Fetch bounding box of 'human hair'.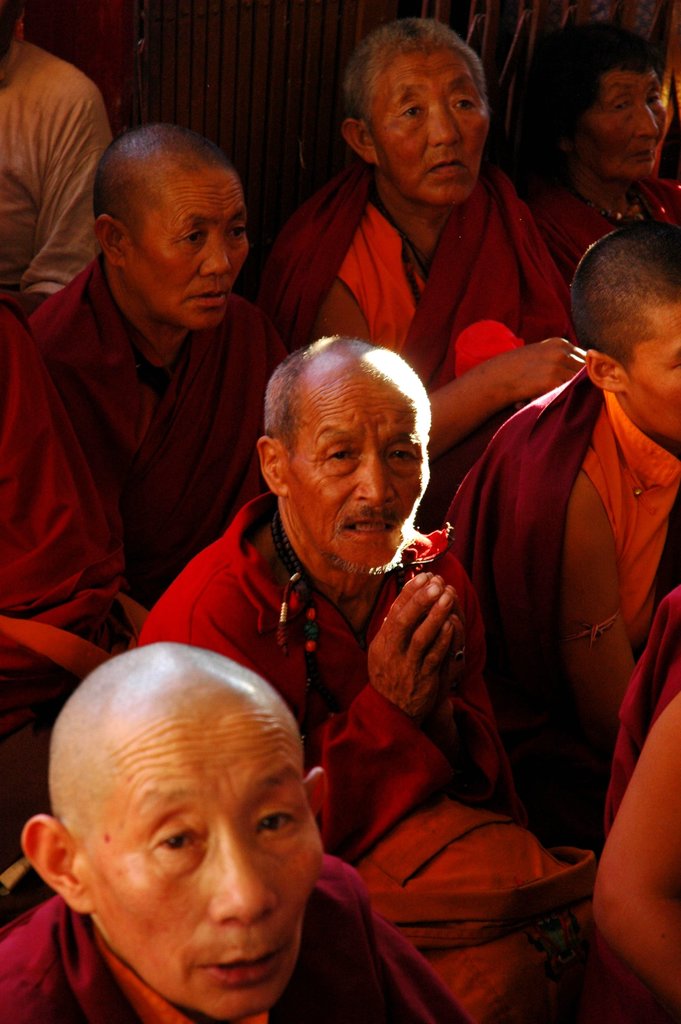
Bbox: (x1=529, y1=23, x2=672, y2=175).
